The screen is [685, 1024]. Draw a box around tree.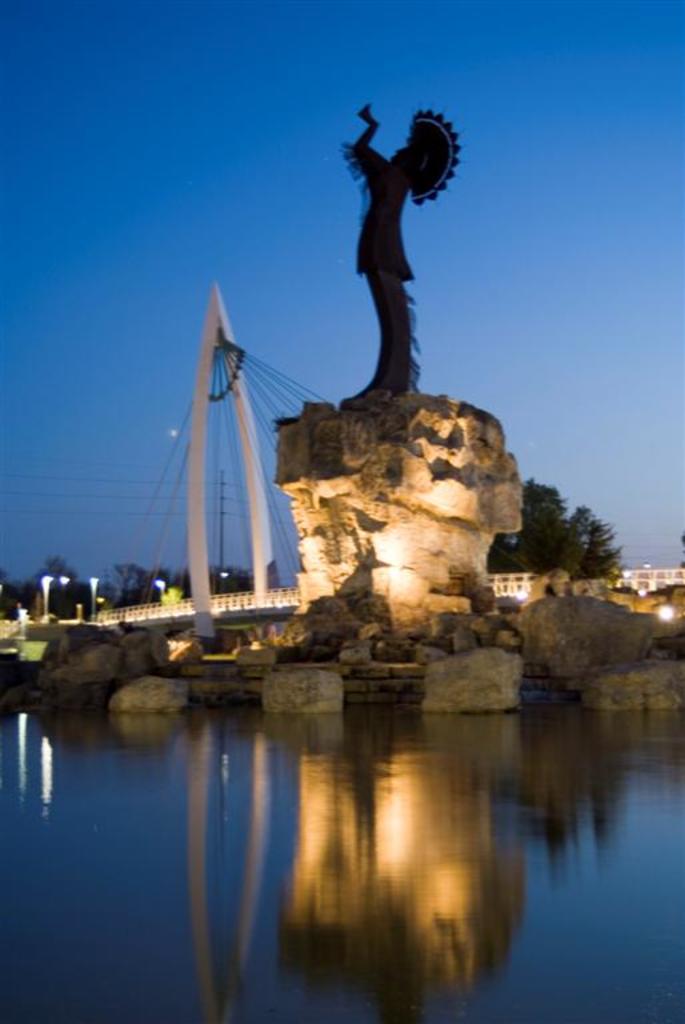
detection(496, 472, 560, 568).
